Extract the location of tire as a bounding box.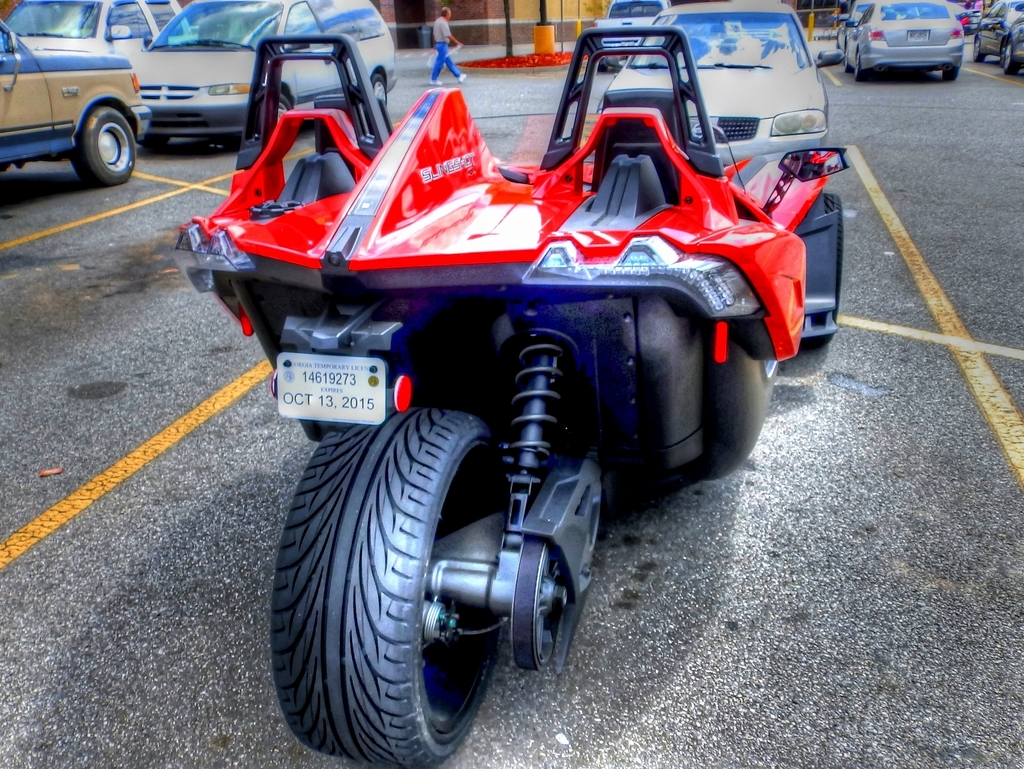
<box>803,191,845,347</box>.
